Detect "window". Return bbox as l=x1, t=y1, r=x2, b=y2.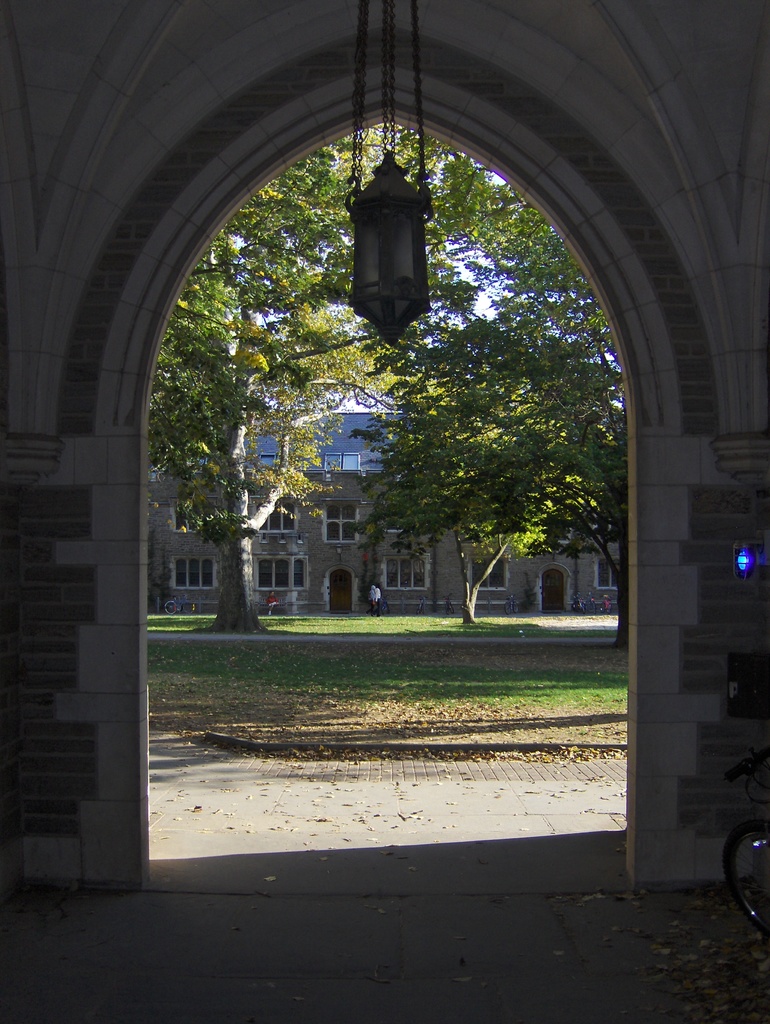
l=173, t=555, r=227, b=588.
